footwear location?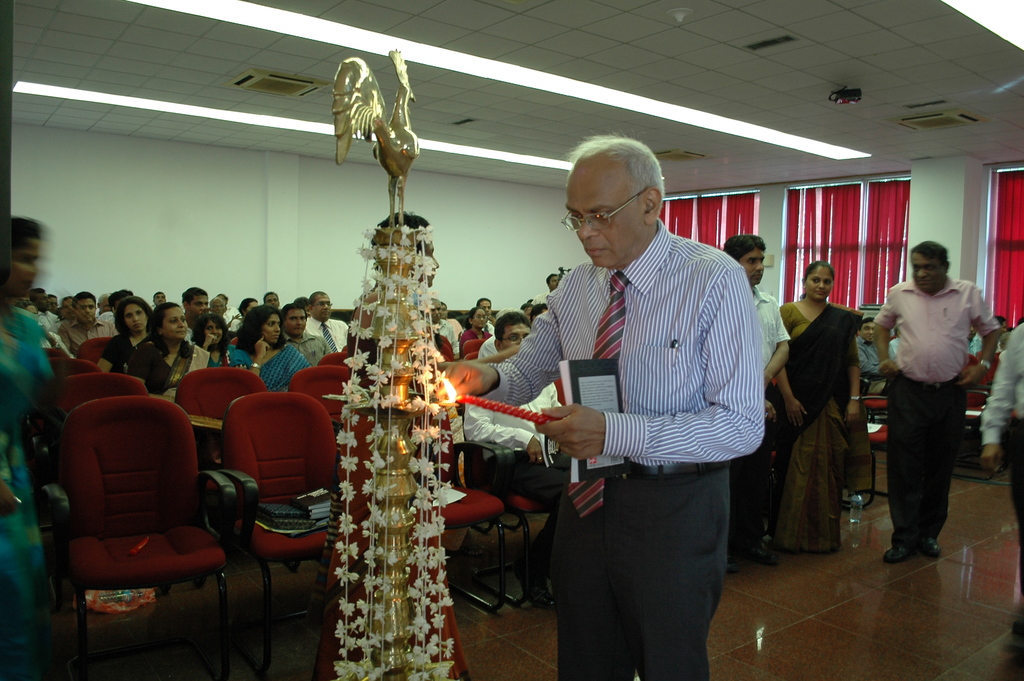
x1=516 y1=573 x2=552 y2=614
